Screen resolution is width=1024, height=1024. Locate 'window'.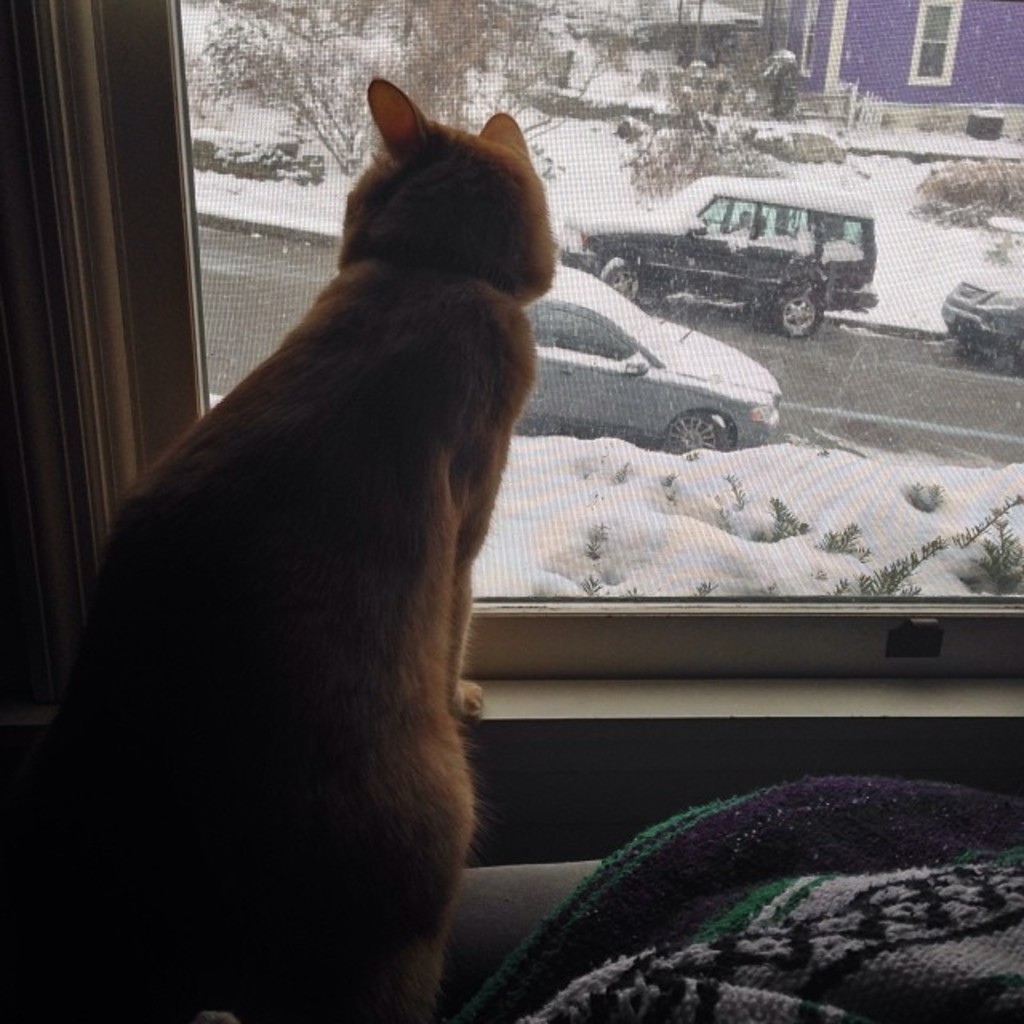
BBox(912, 3, 965, 82).
